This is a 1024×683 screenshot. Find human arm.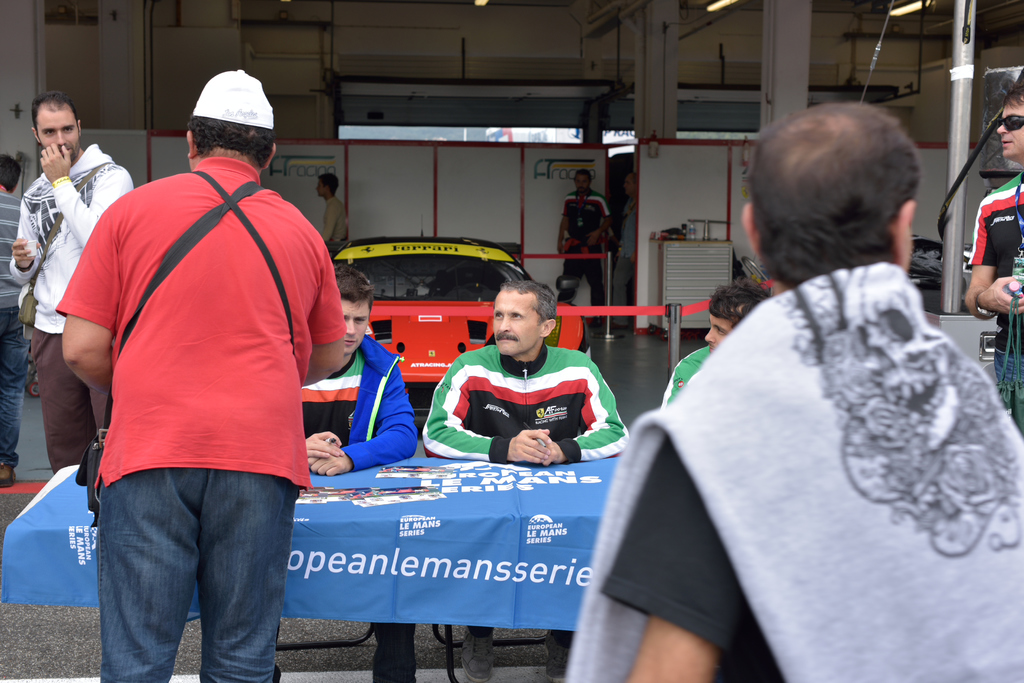
Bounding box: 40/147/118/243.
